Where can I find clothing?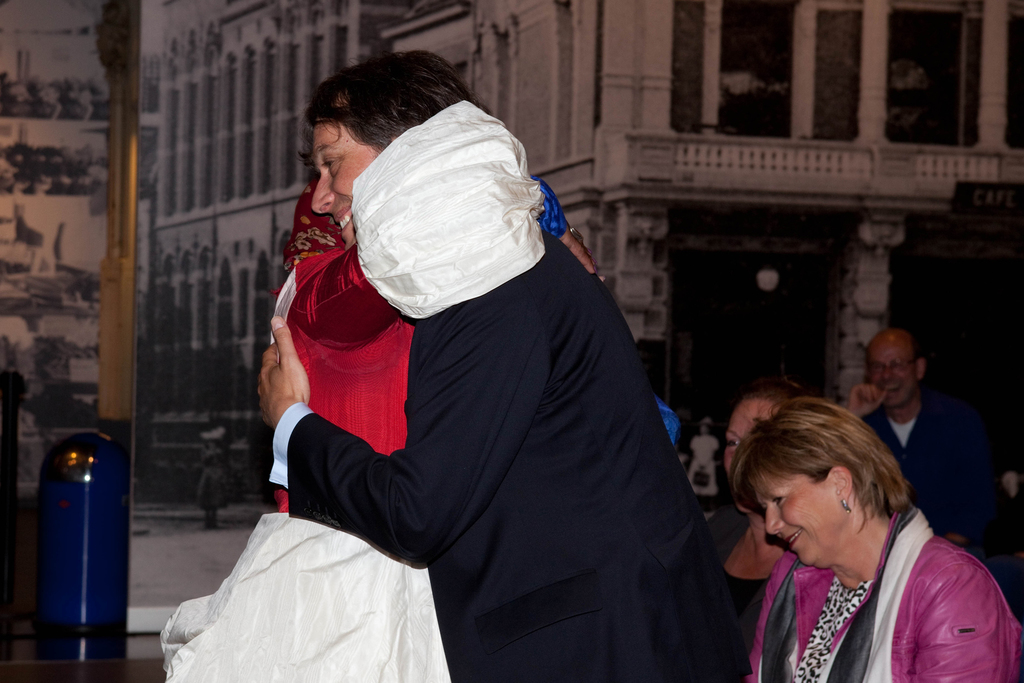
You can find it at Rect(856, 388, 1002, 558).
